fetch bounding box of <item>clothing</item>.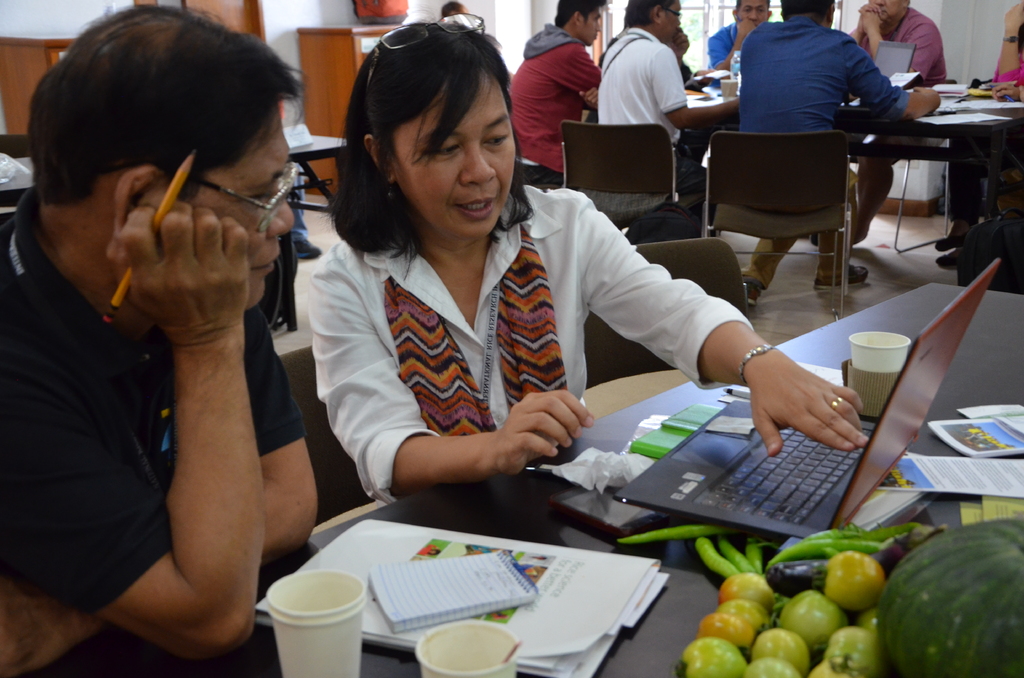
Bbox: 845,3,936,238.
